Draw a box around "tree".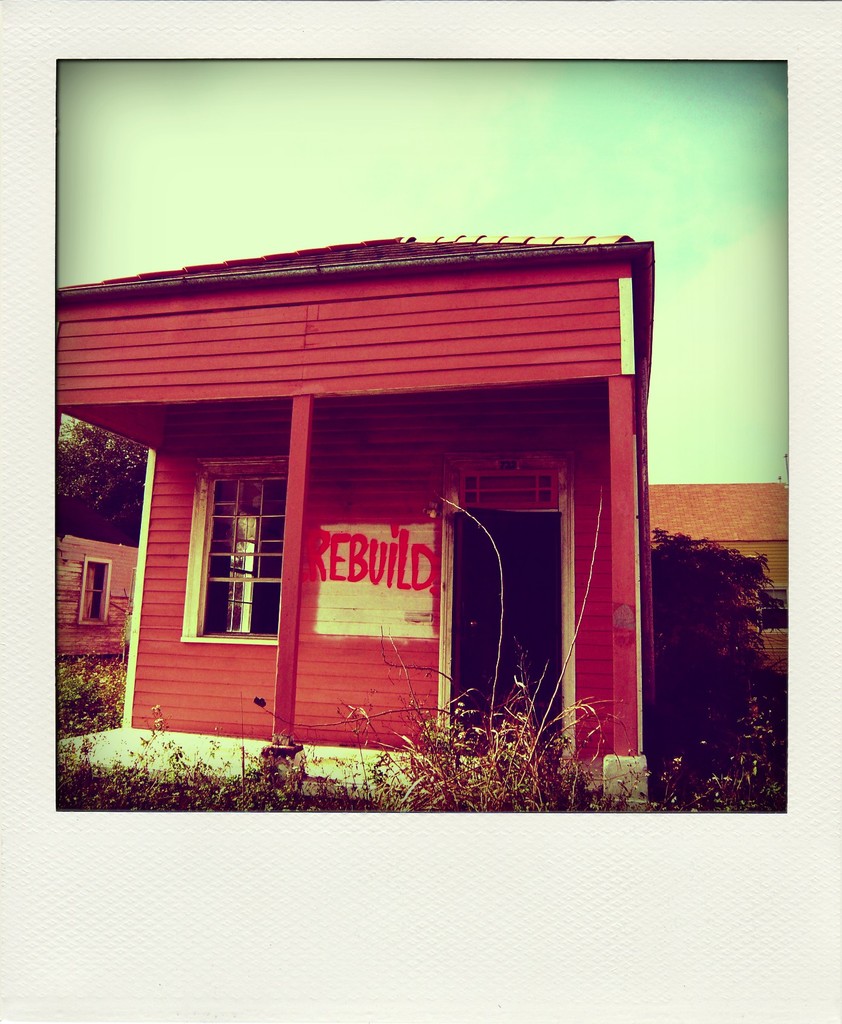
{"left": 653, "top": 524, "right": 774, "bottom": 760}.
